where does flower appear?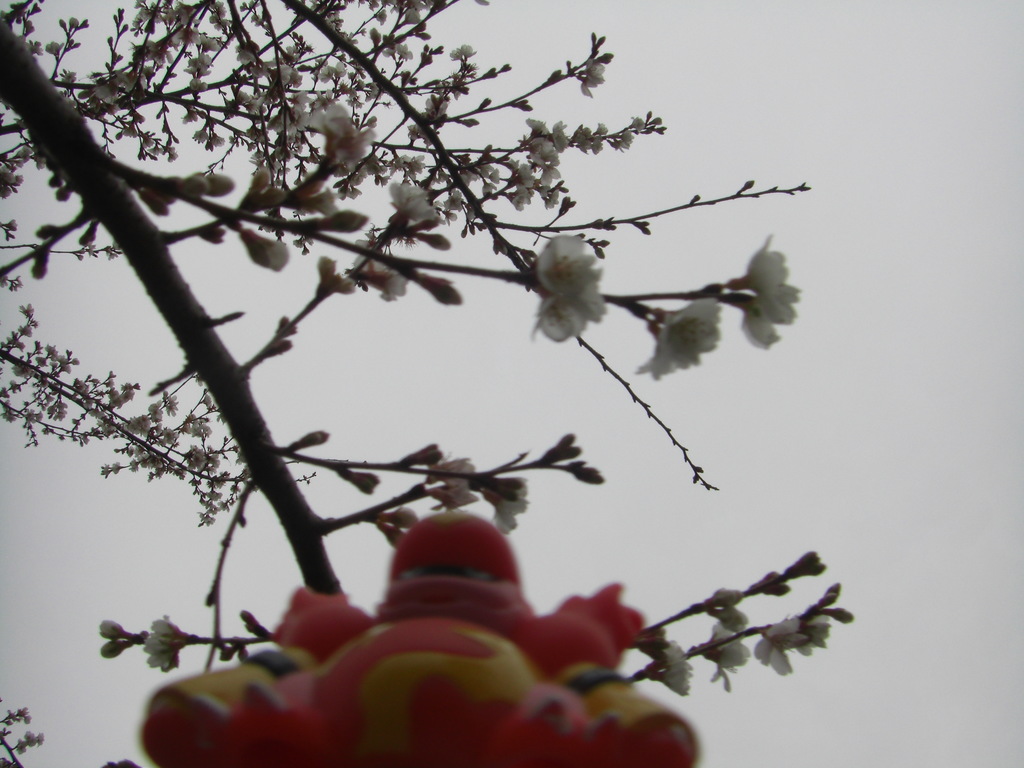
Appears at [left=579, top=57, right=607, bottom=97].
